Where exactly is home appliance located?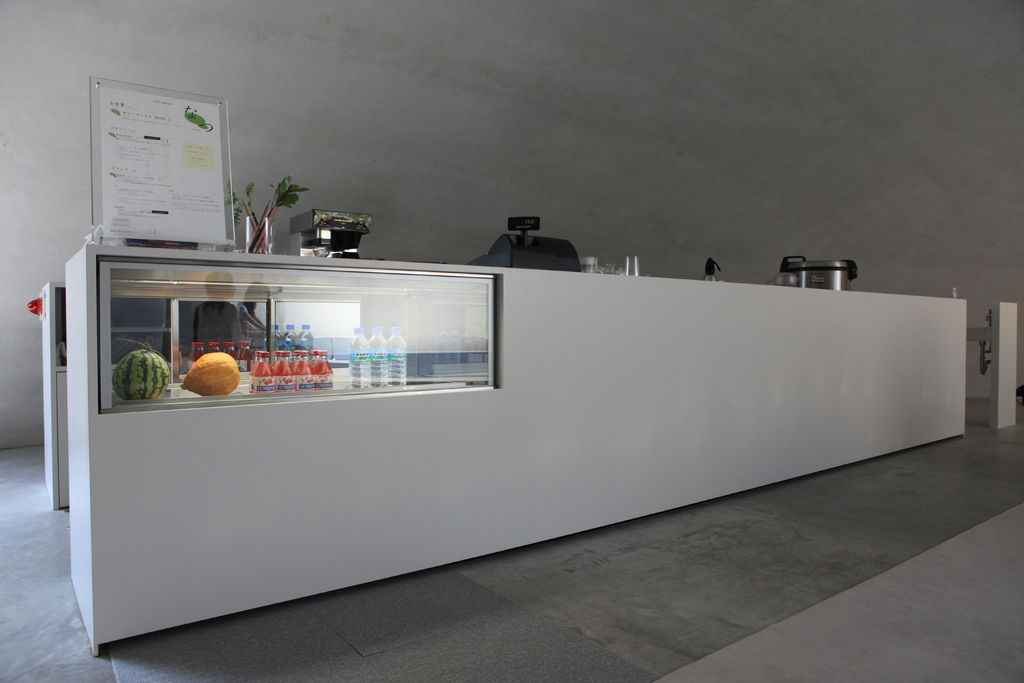
Its bounding box is bbox=(780, 255, 859, 288).
